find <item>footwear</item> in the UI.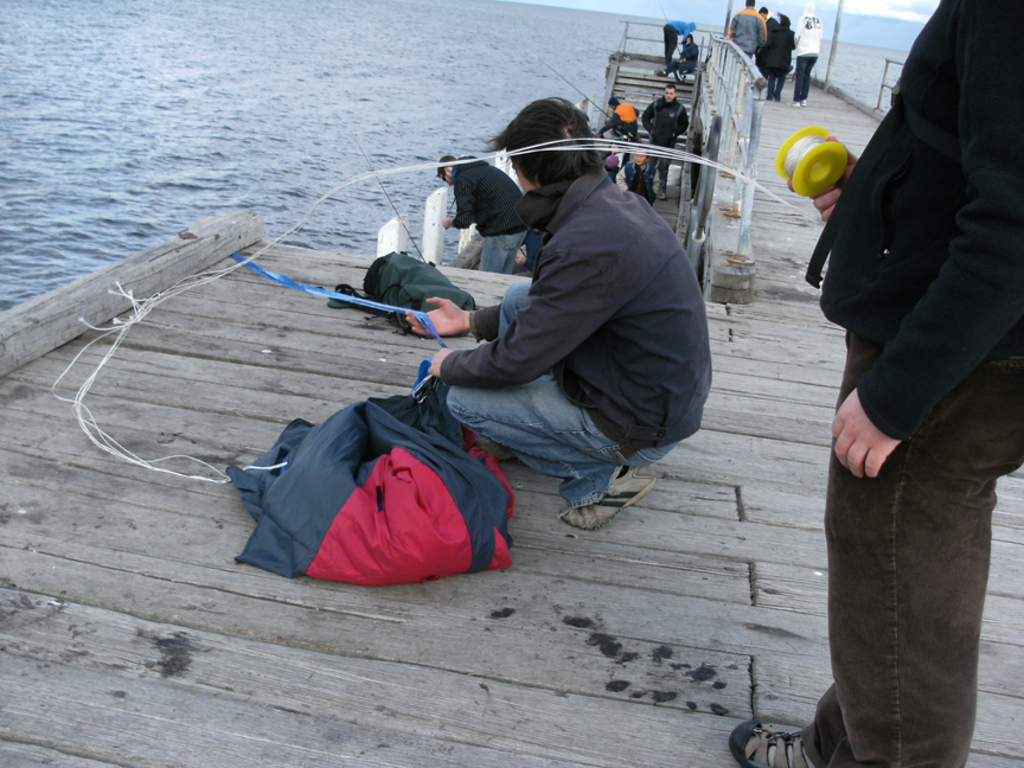
UI element at <bbox>799, 92, 809, 109</bbox>.
